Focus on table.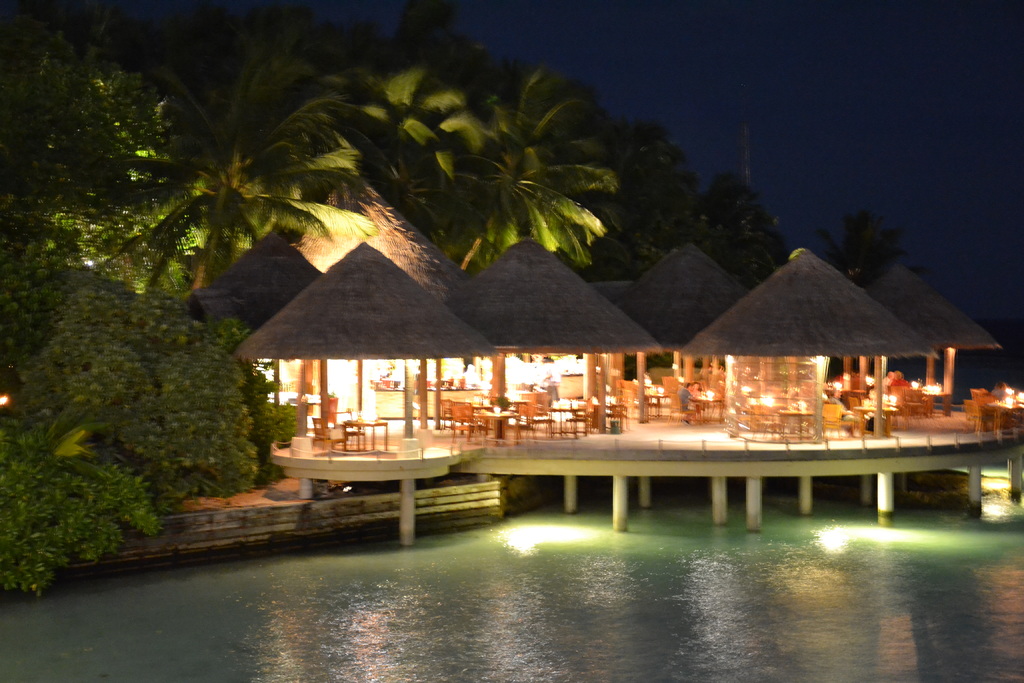
Focused at [344,422,387,448].
